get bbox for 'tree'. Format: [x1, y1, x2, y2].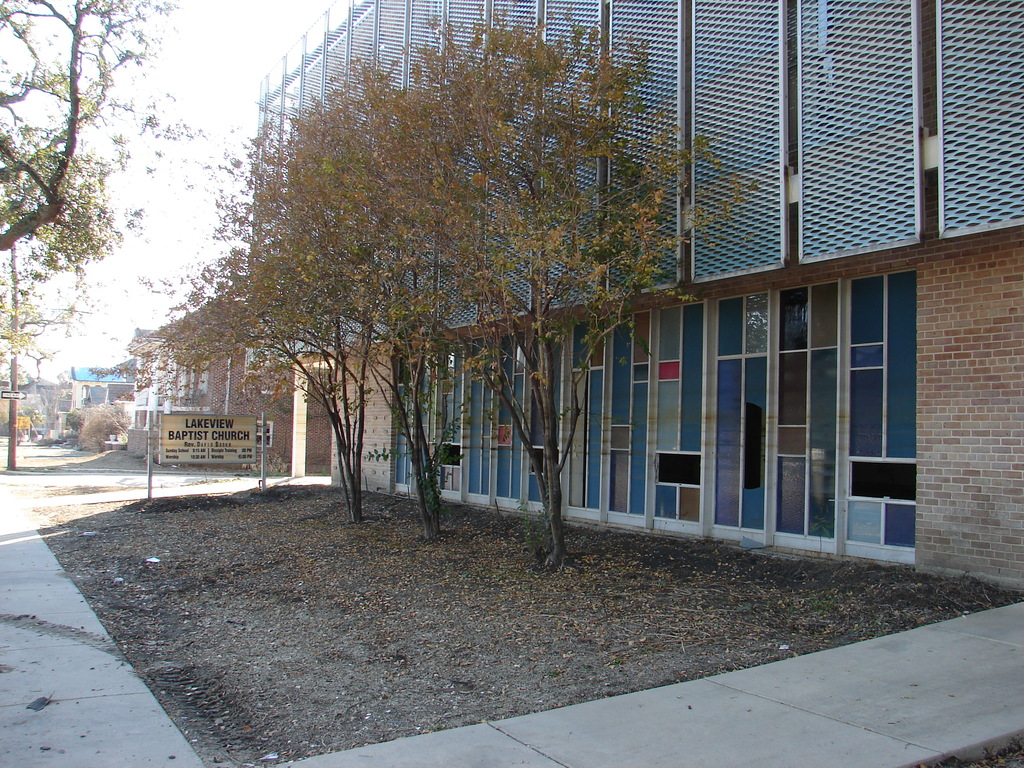
[0, 0, 177, 373].
